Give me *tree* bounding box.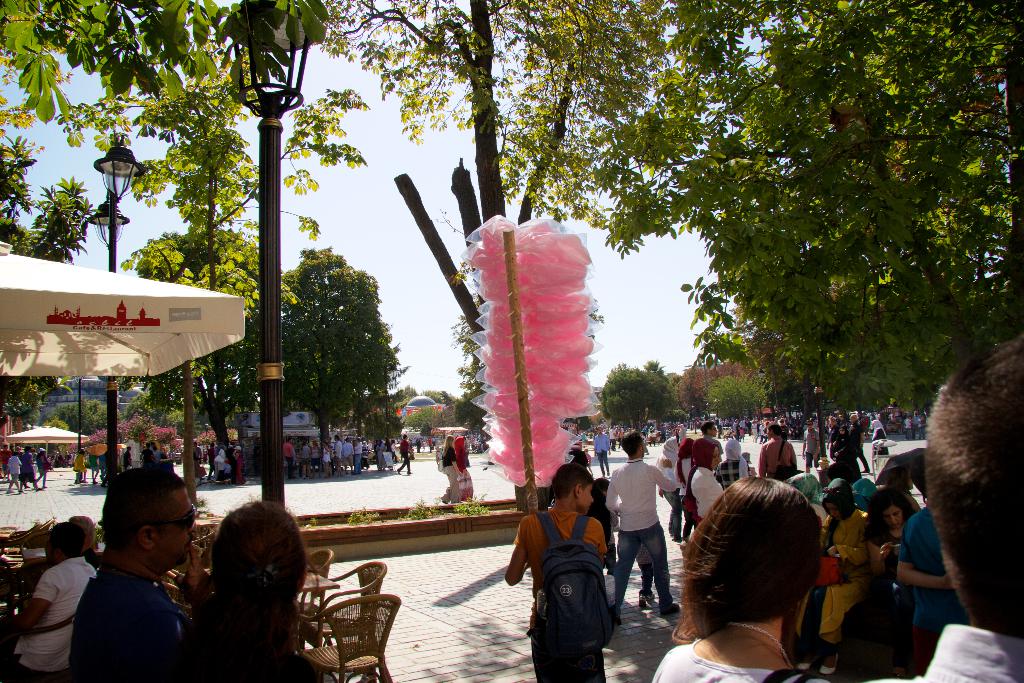
(280, 238, 402, 470).
